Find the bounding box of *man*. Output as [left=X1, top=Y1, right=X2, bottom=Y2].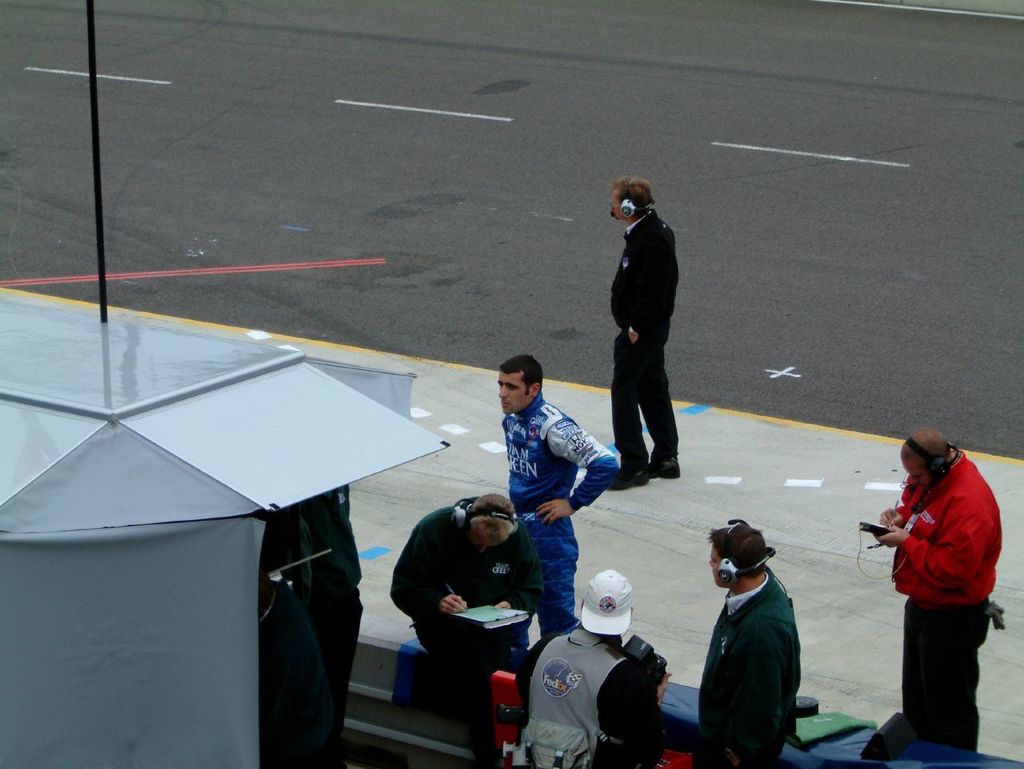
[left=850, top=430, right=1002, bottom=764].
